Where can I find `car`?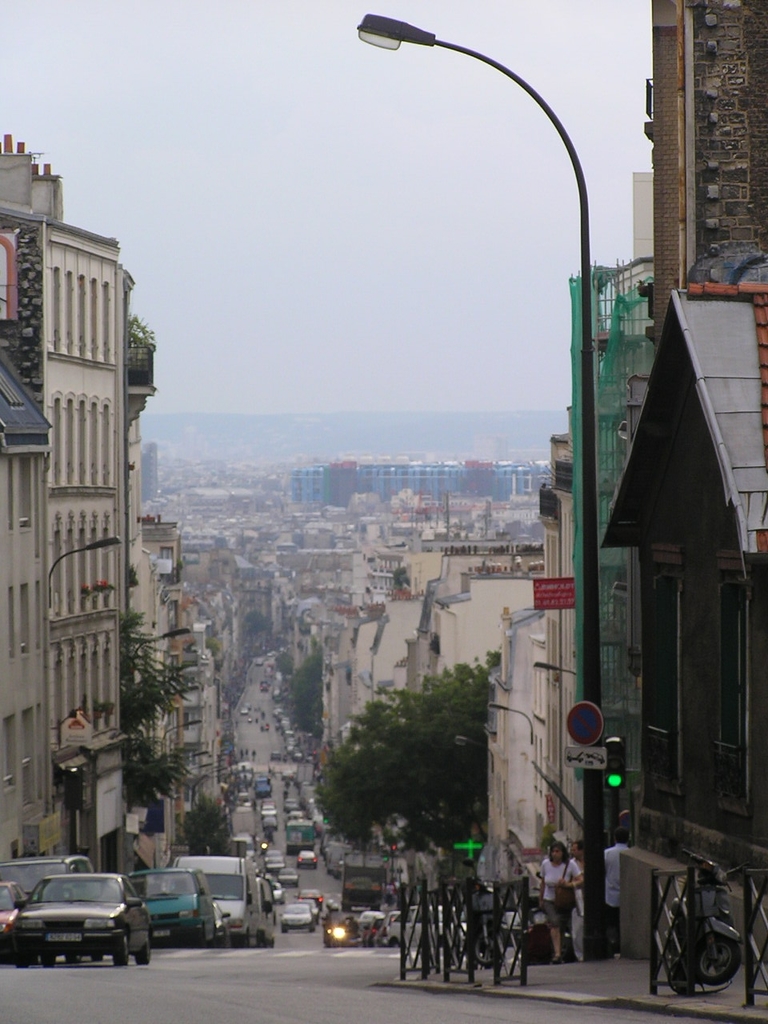
You can find it at <region>282, 905, 309, 933</region>.
